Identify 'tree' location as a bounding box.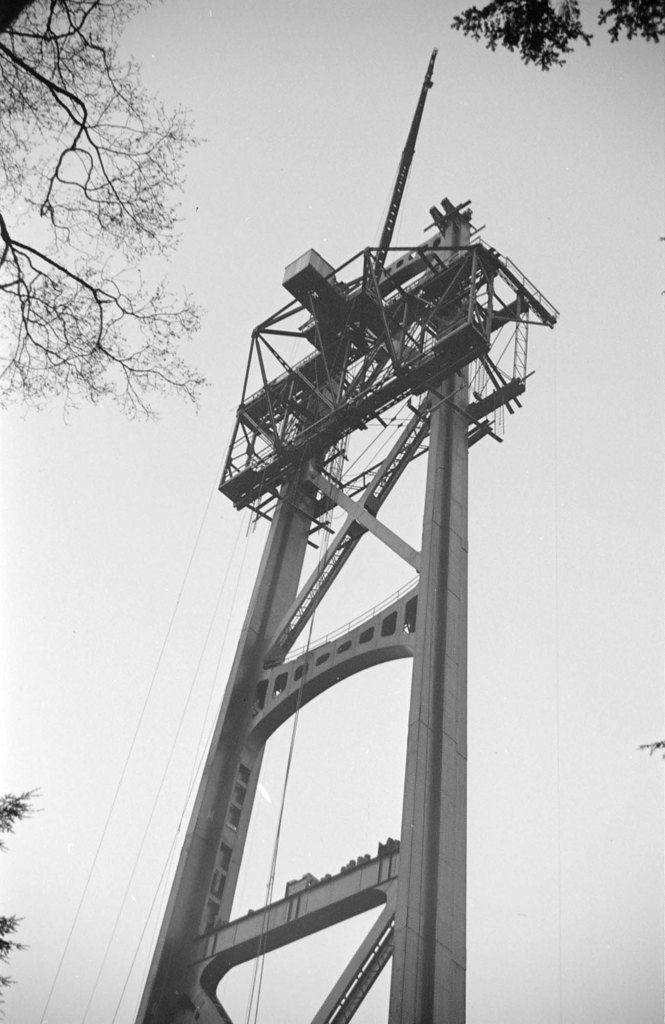
22,35,246,399.
